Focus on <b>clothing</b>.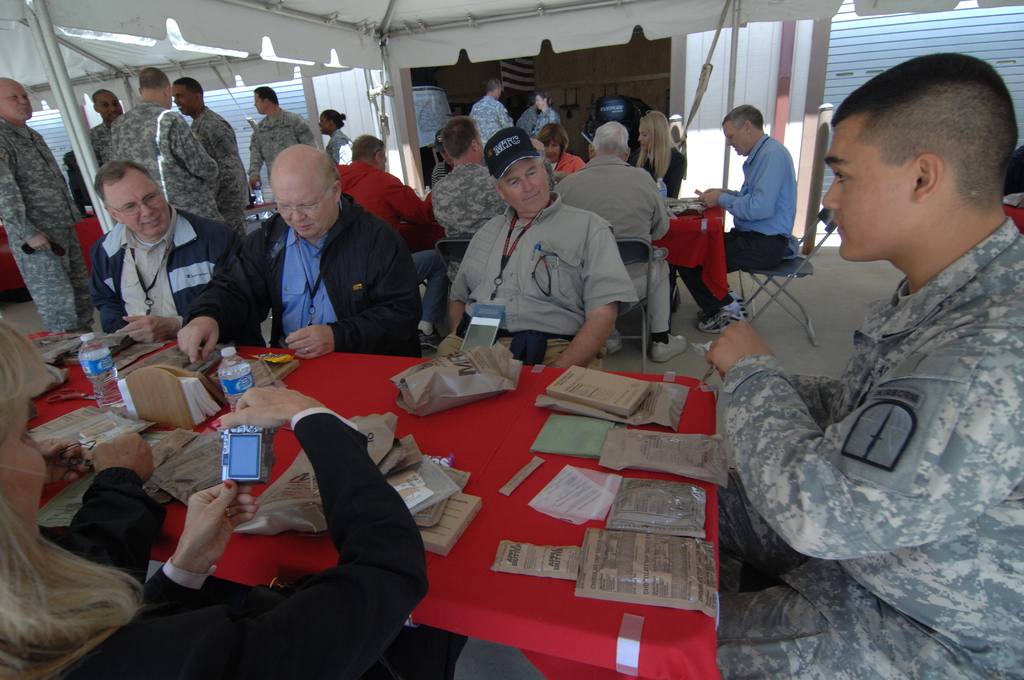
Focused at bbox=(88, 112, 112, 163).
